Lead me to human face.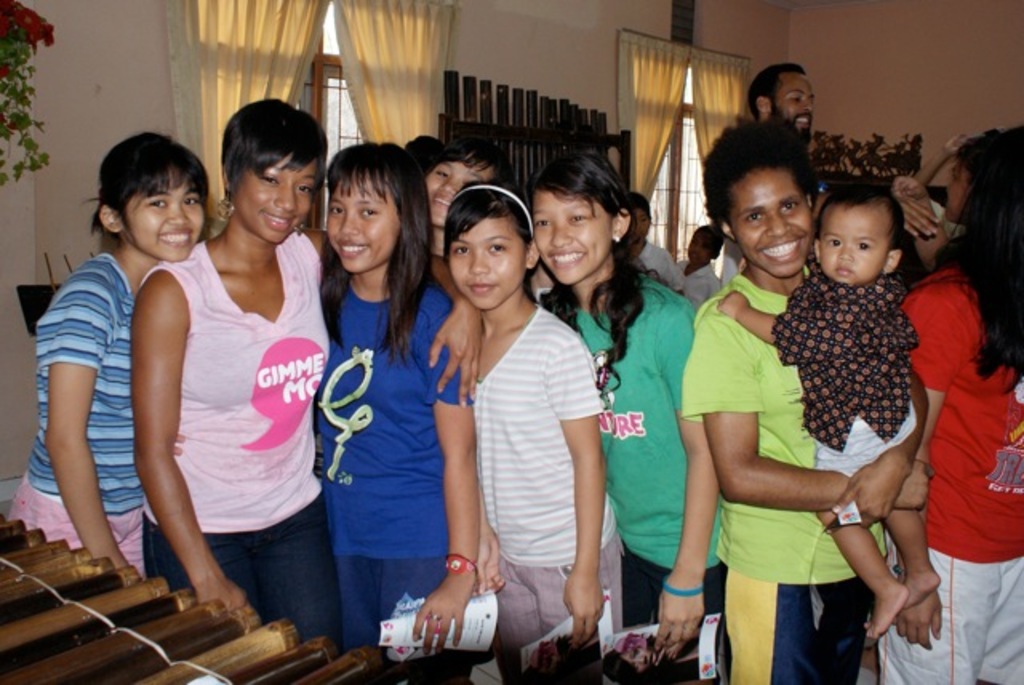
Lead to bbox=(328, 168, 395, 270).
